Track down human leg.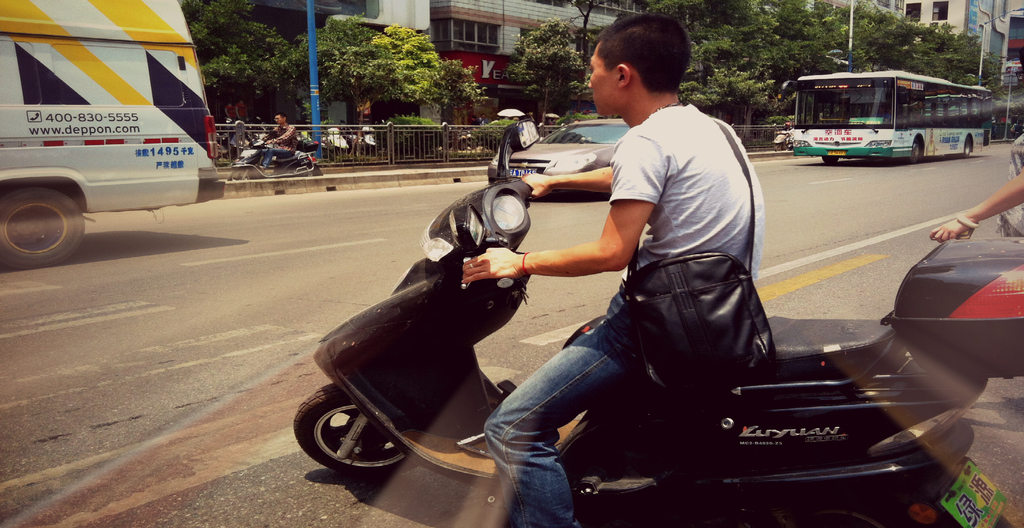
Tracked to <region>483, 324, 643, 527</region>.
